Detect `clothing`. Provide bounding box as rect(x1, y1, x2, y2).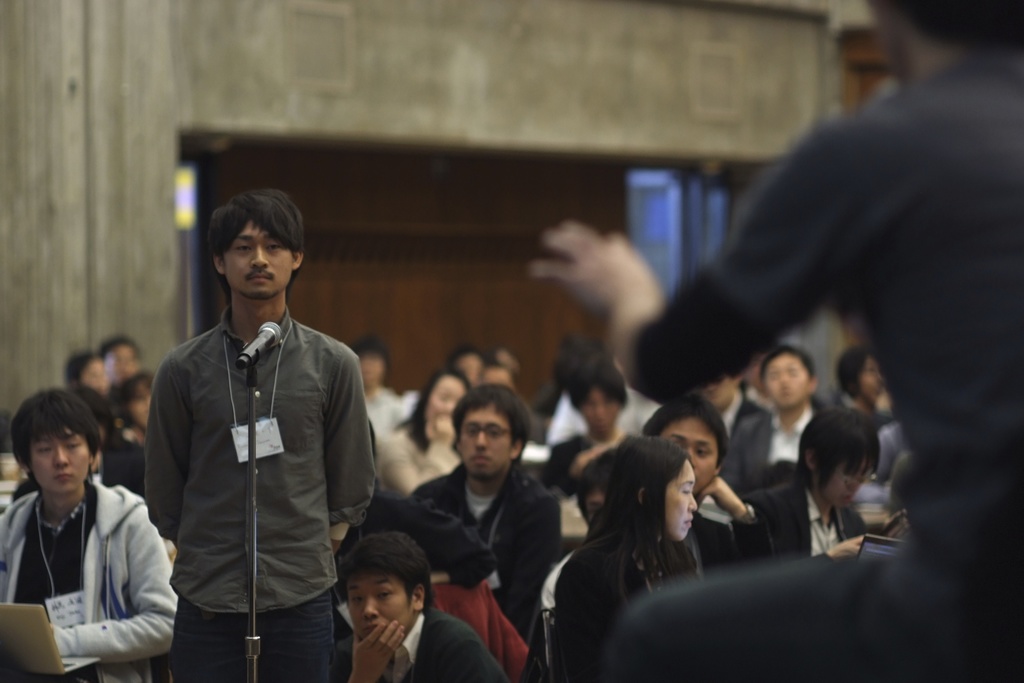
rect(330, 601, 514, 680).
